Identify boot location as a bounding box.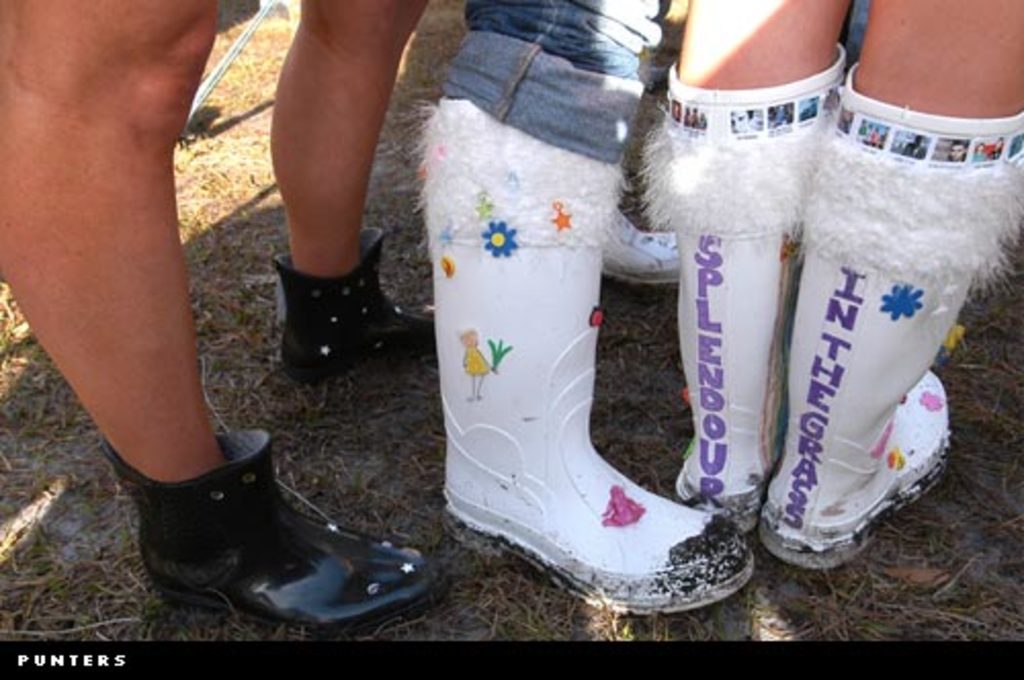
<bbox>766, 94, 1022, 565</bbox>.
